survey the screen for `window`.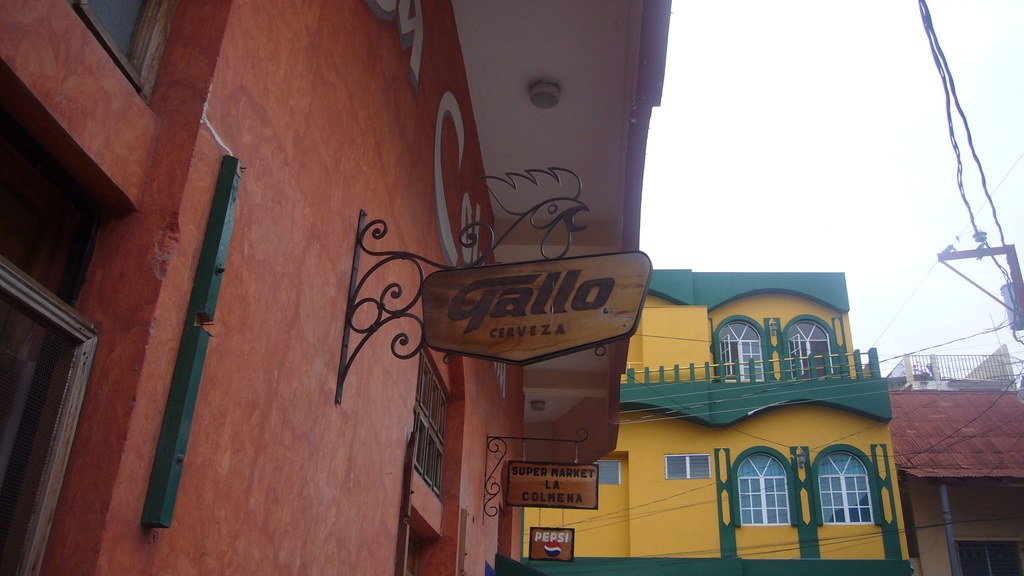
Survey found: select_region(692, 452, 714, 482).
